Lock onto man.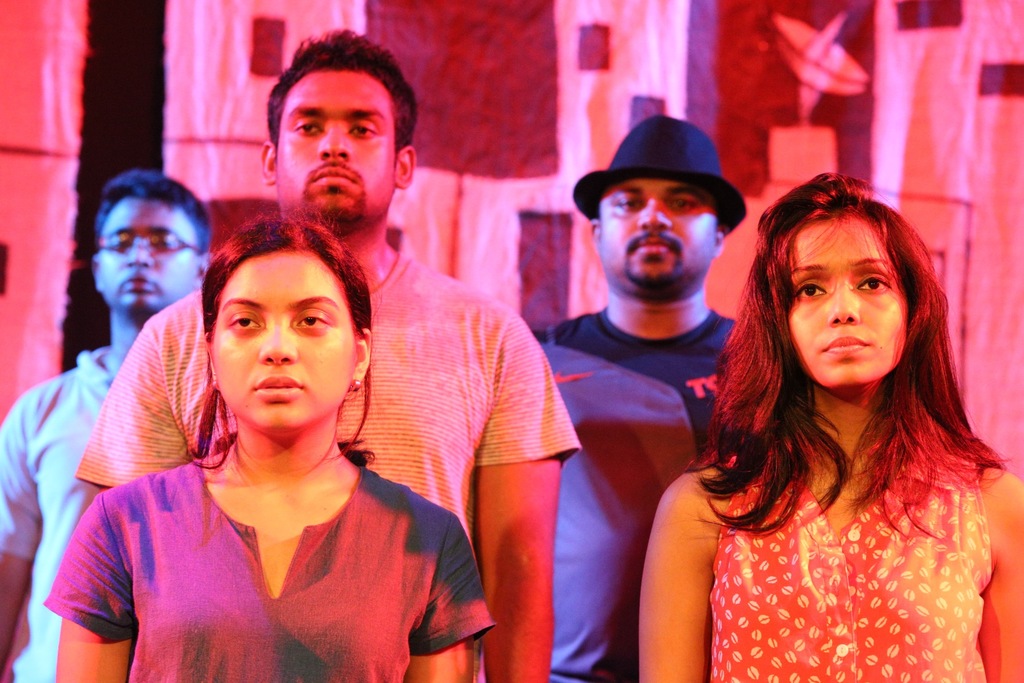
Locked: [0, 167, 211, 682].
